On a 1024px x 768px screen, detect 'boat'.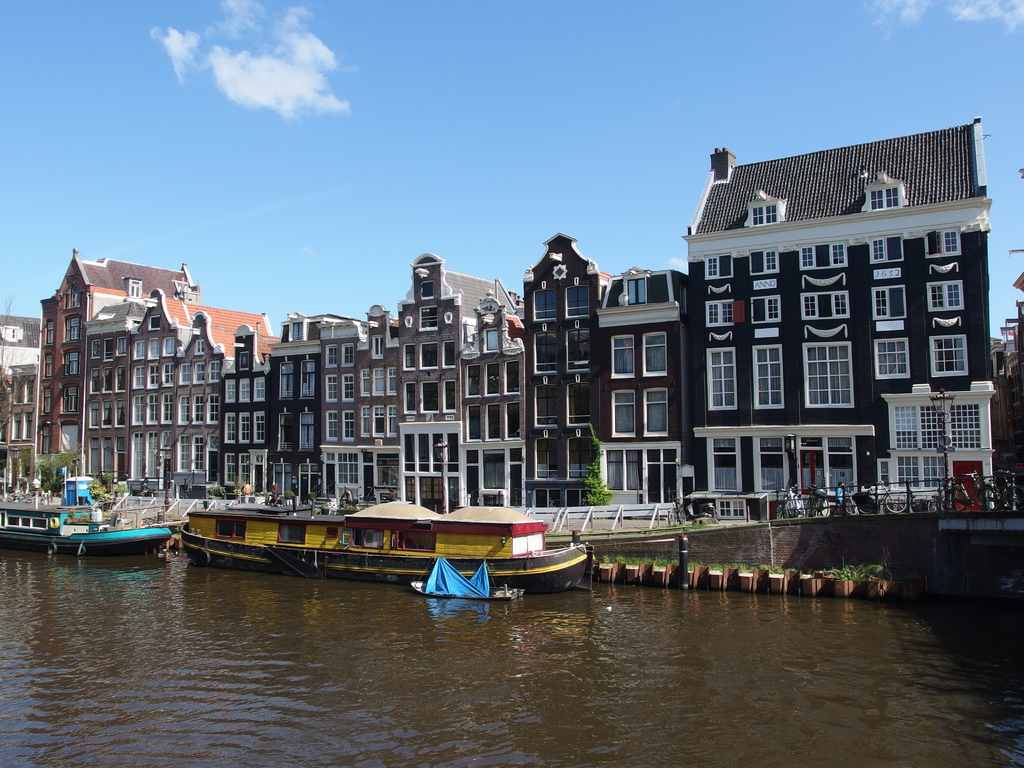
[x1=3, y1=499, x2=65, y2=540].
